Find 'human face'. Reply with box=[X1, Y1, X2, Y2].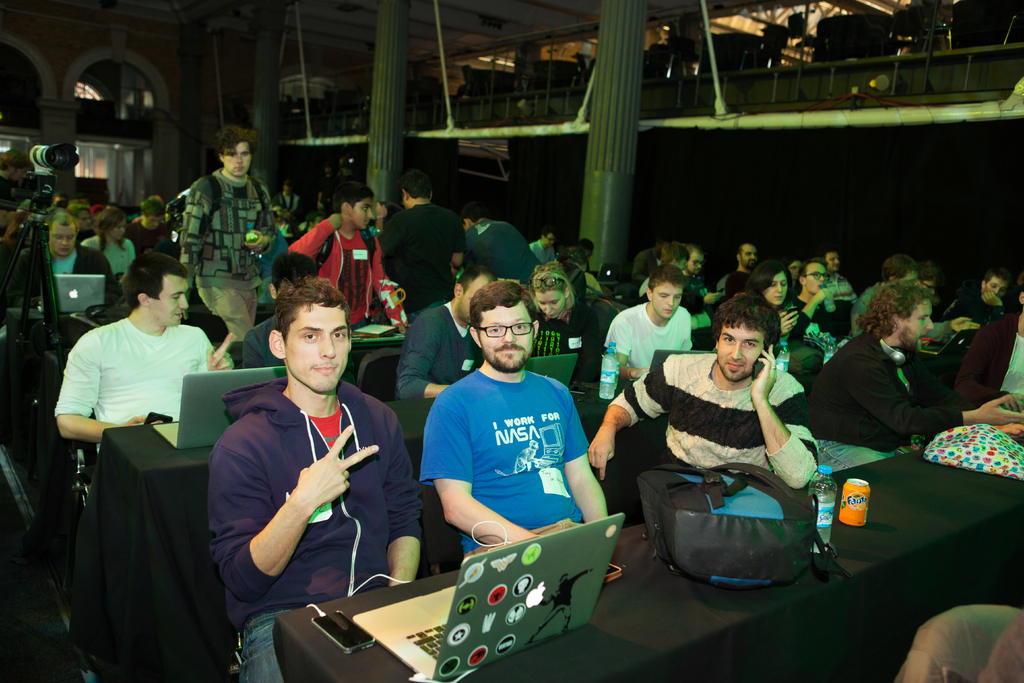
box=[787, 260, 803, 279].
